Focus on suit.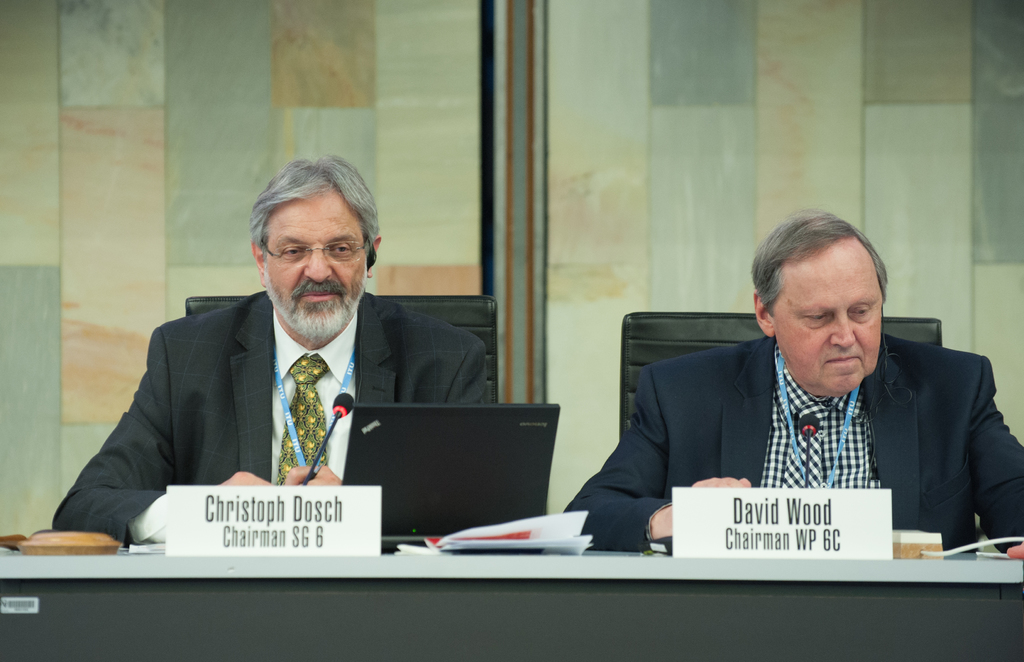
Focused at detection(564, 334, 1023, 562).
